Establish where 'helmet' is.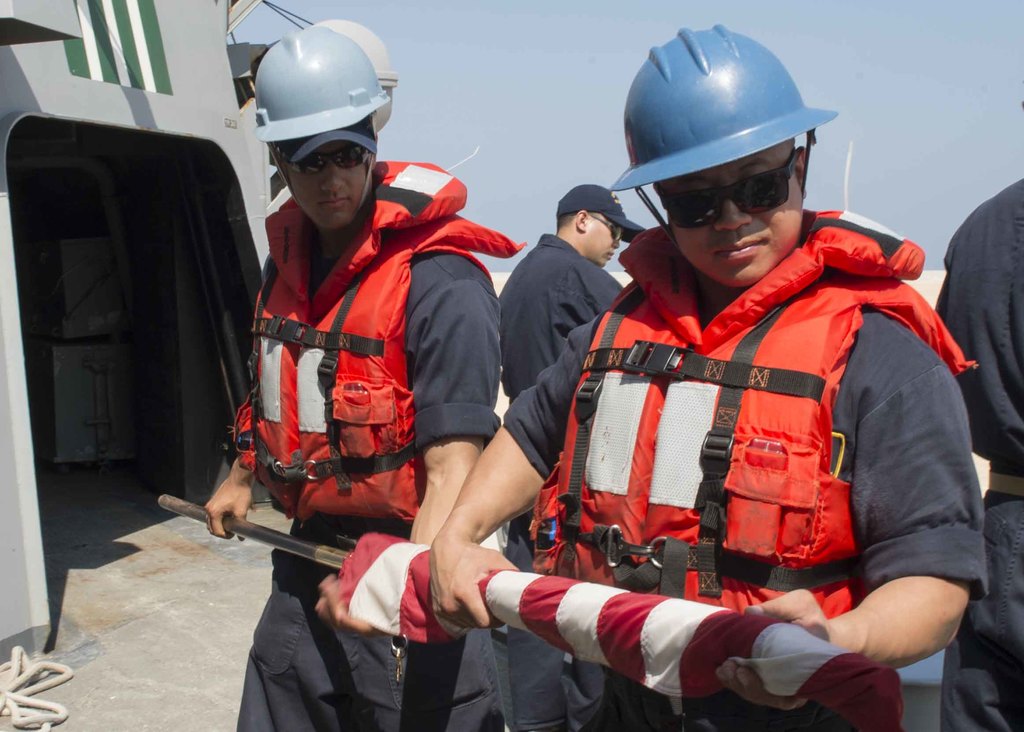
Established at (243,14,397,210).
